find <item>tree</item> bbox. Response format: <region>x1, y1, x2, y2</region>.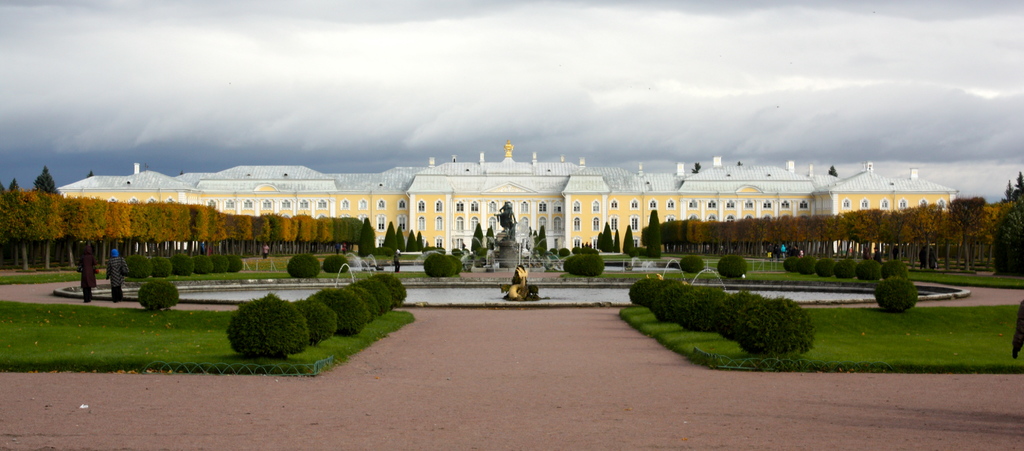
<region>406, 227, 420, 254</region>.
